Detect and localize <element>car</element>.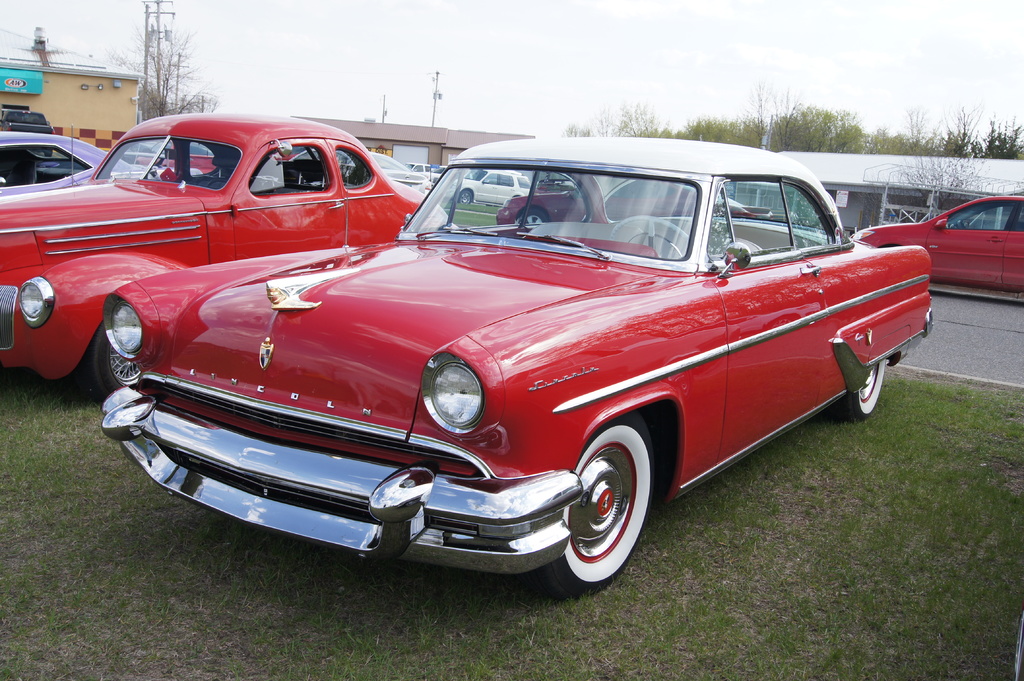
Localized at {"left": 0, "top": 133, "right": 106, "bottom": 186}.
